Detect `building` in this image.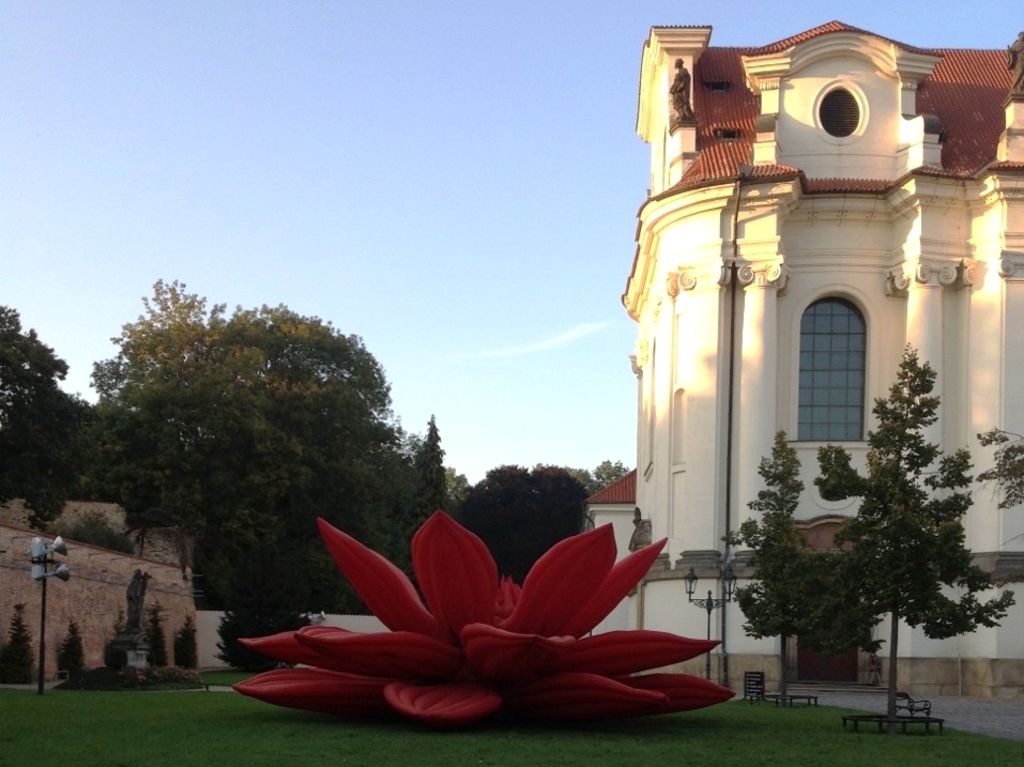
Detection: <bbox>582, 20, 1023, 705</bbox>.
